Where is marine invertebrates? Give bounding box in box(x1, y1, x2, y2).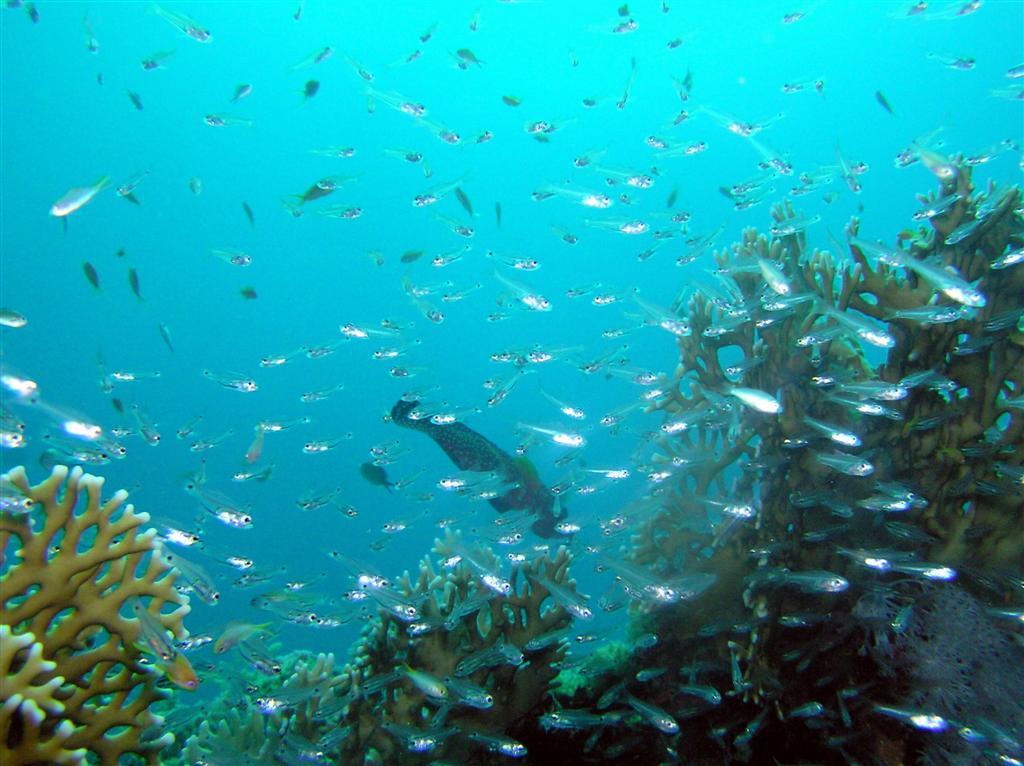
box(668, 34, 681, 46).
